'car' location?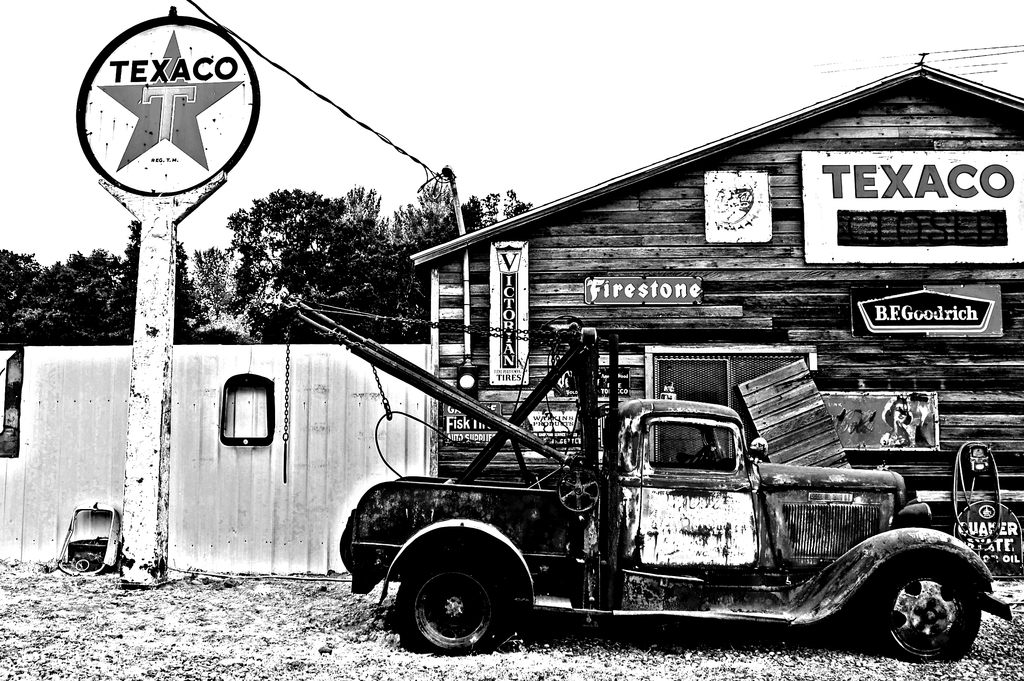
box(268, 302, 1009, 650)
